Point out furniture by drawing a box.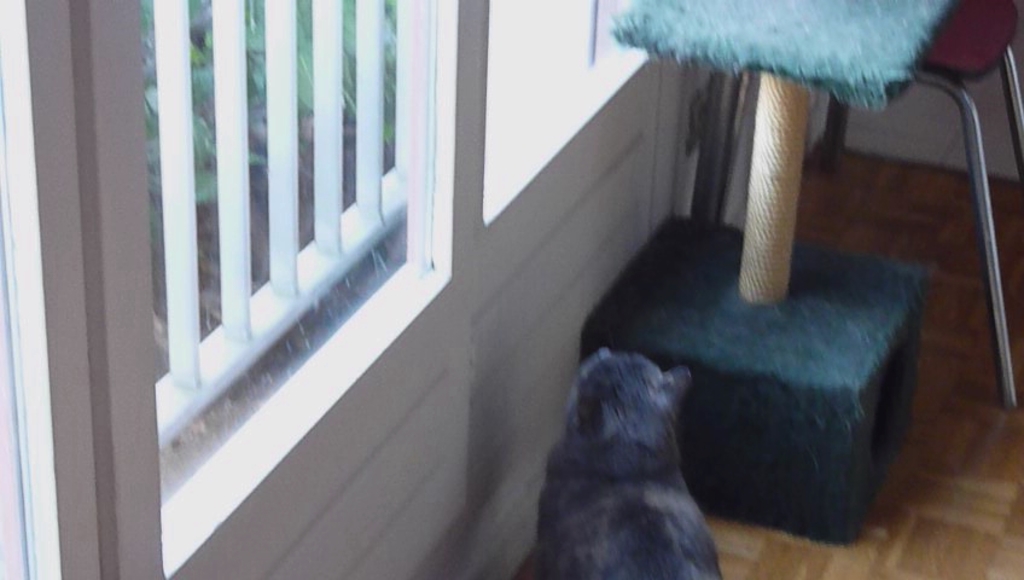
577 0 958 546.
